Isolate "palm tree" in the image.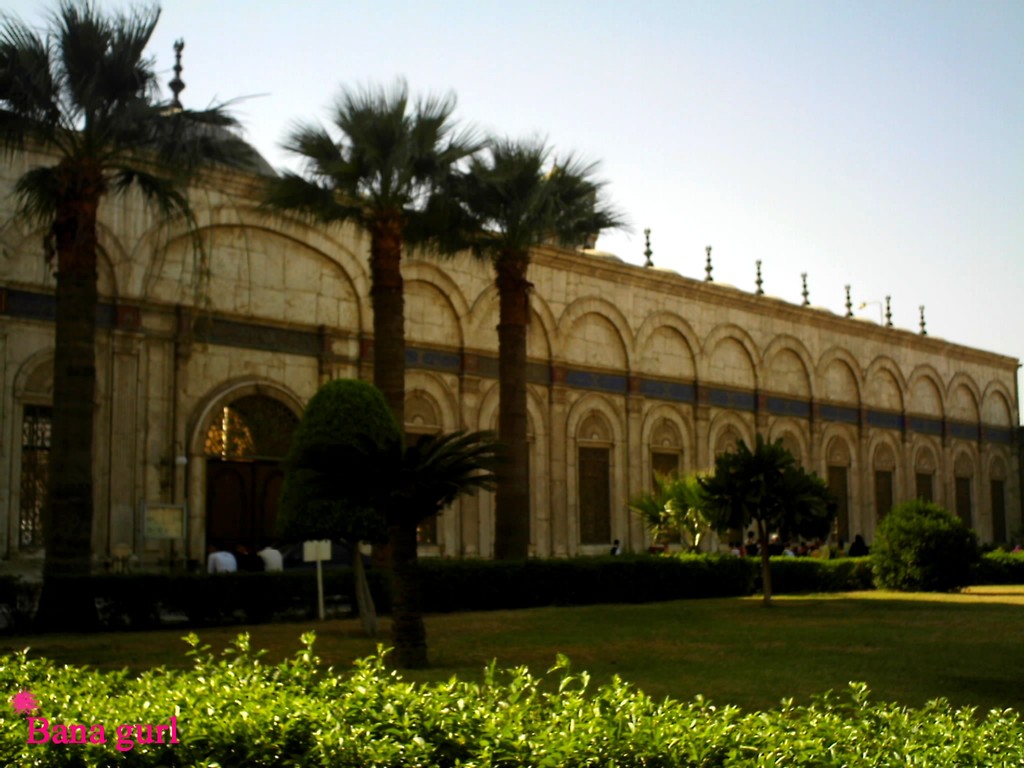
Isolated region: (259,66,477,434).
